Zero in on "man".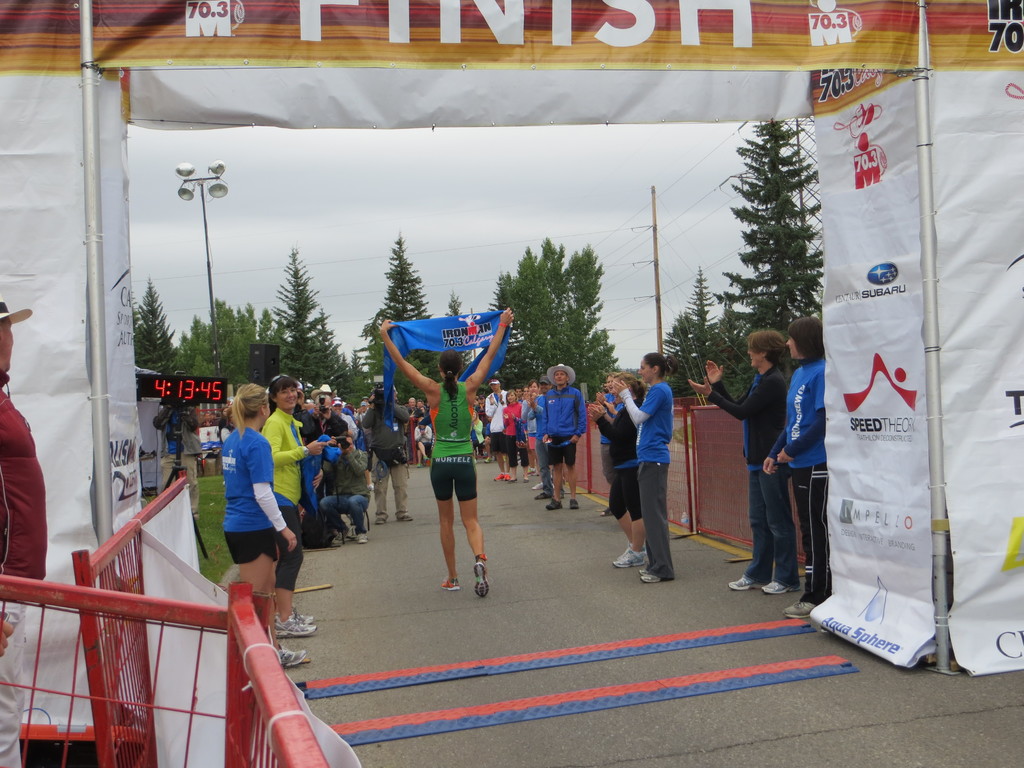
Zeroed in: bbox=[364, 371, 415, 525].
